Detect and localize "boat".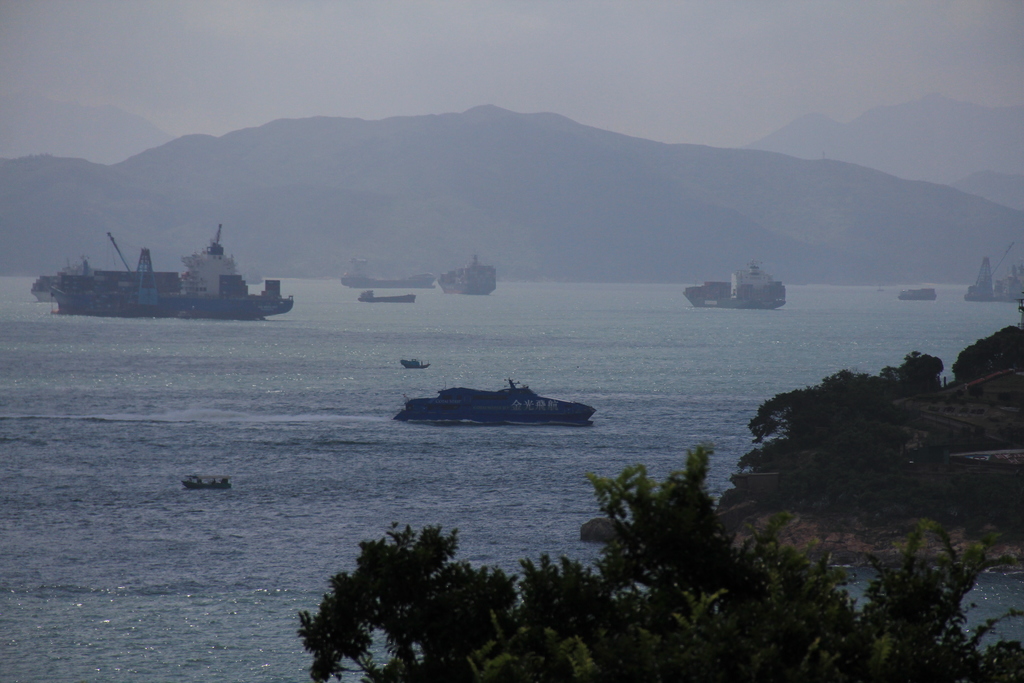
Localized at 399 358 435 372.
